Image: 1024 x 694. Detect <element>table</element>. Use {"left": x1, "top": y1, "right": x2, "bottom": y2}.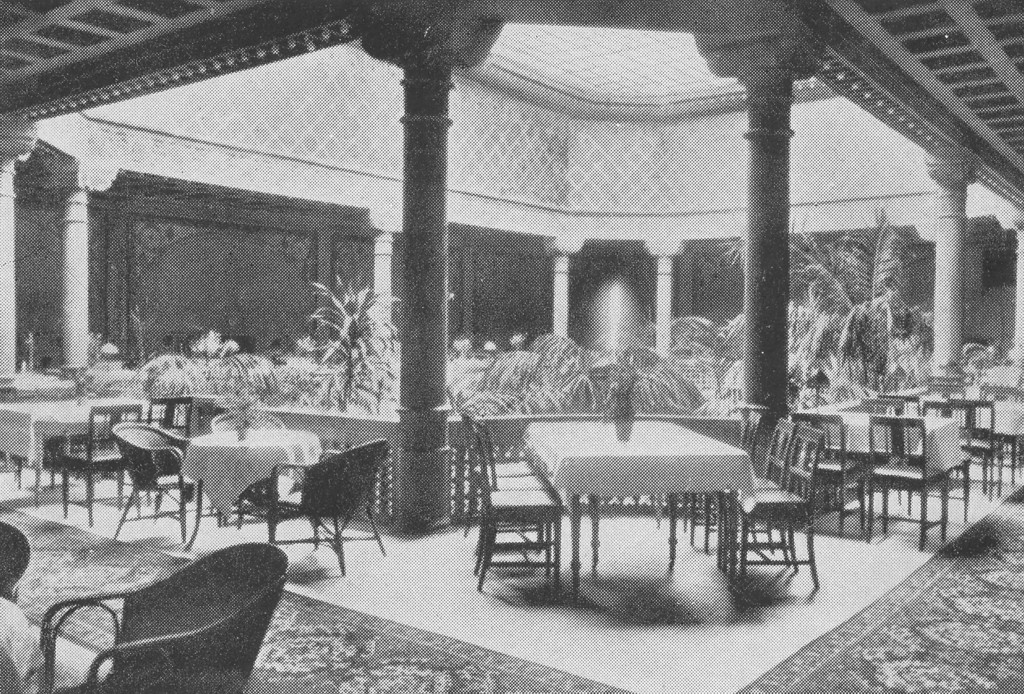
{"left": 798, "top": 410, "right": 961, "bottom": 553}.
